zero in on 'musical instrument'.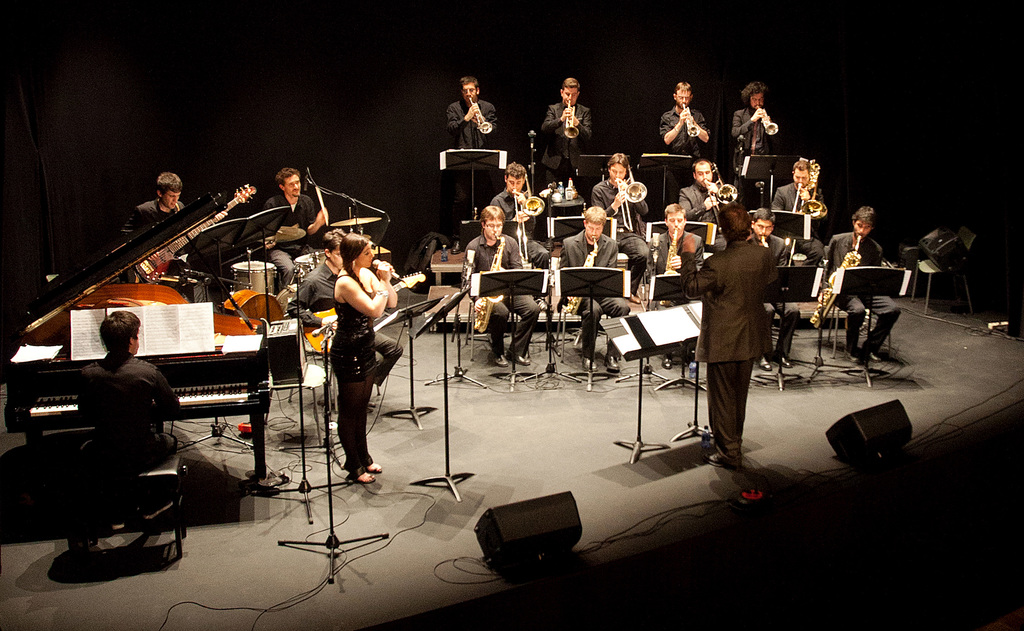
Zeroed in: 758, 108, 783, 137.
